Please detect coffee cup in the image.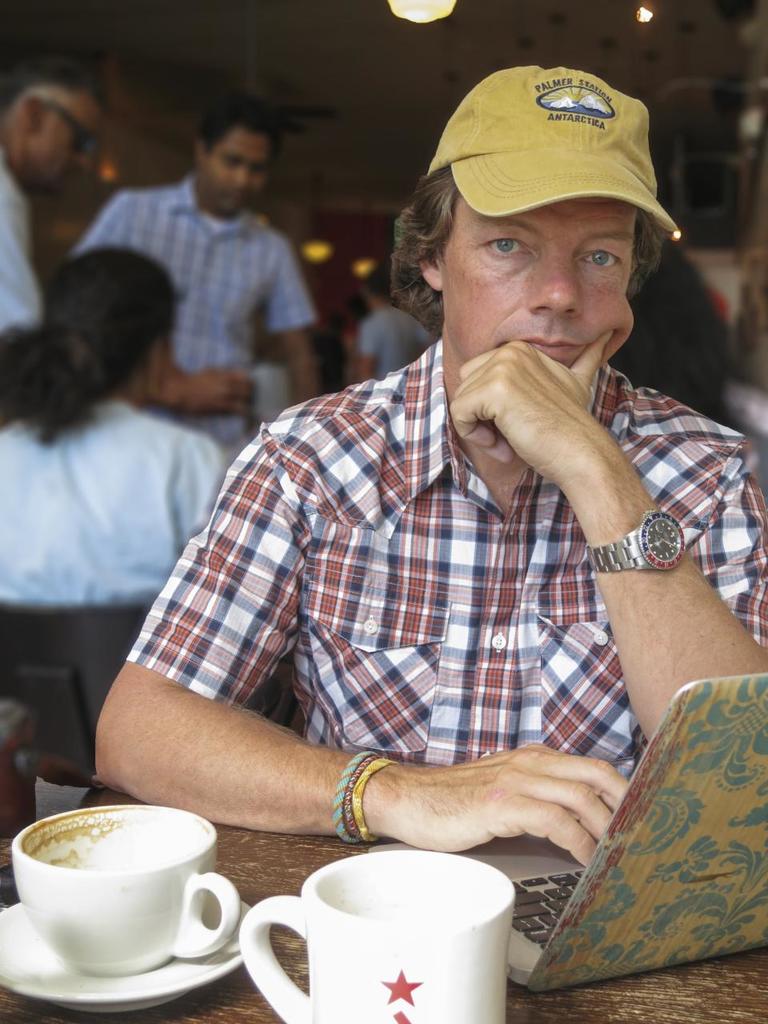
[x1=238, y1=846, x2=522, y2=1023].
